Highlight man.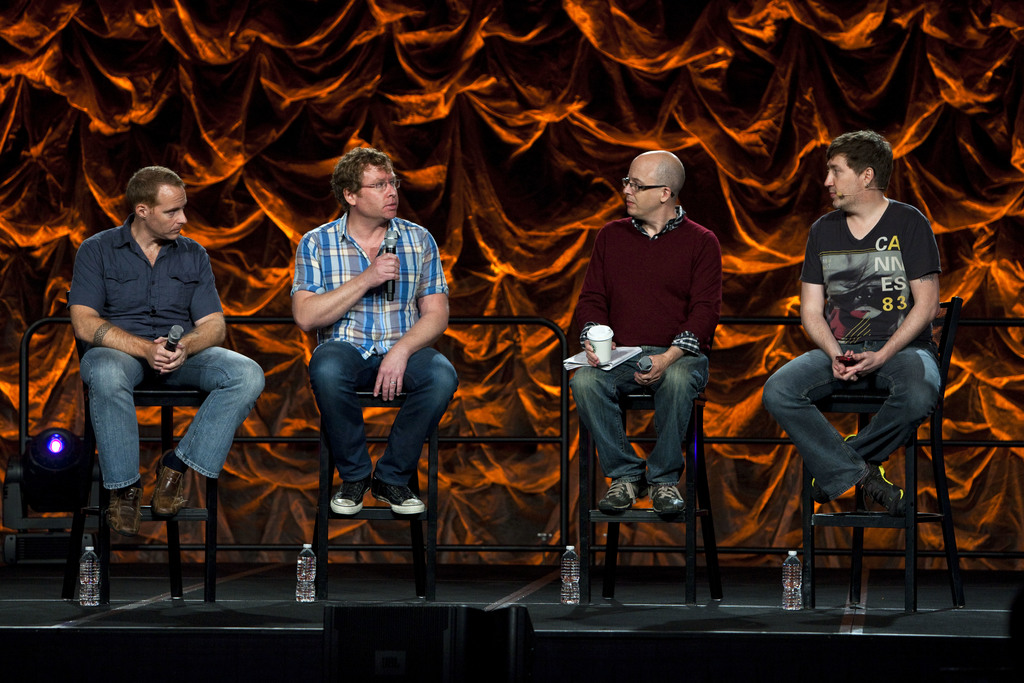
Highlighted region: bbox=(60, 167, 271, 545).
